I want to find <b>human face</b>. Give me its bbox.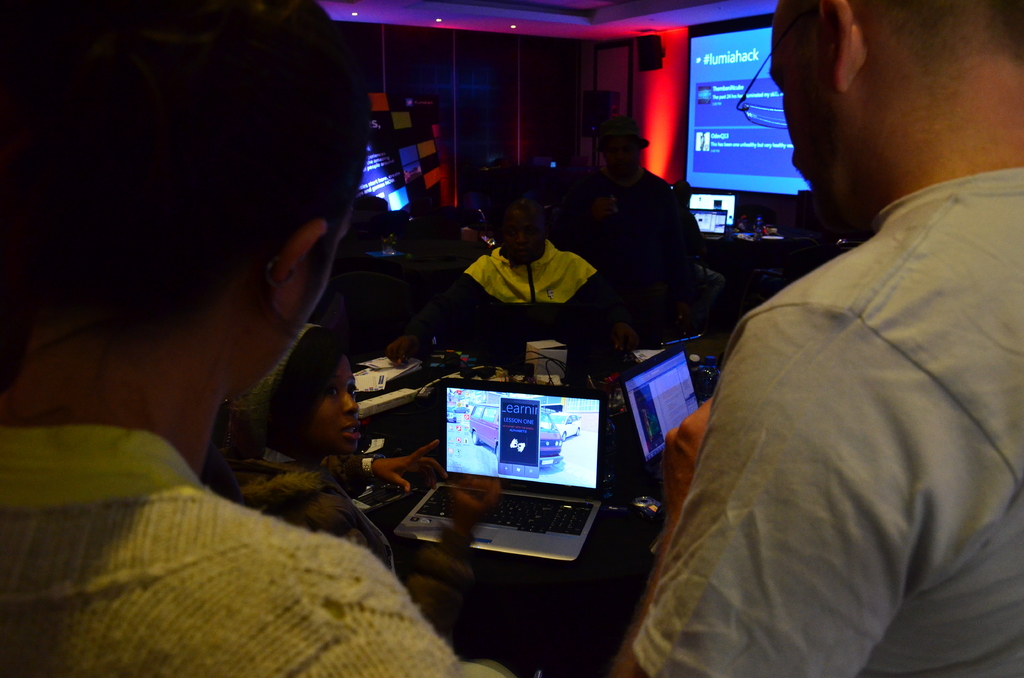
(x1=771, y1=11, x2=834, y2=222).
